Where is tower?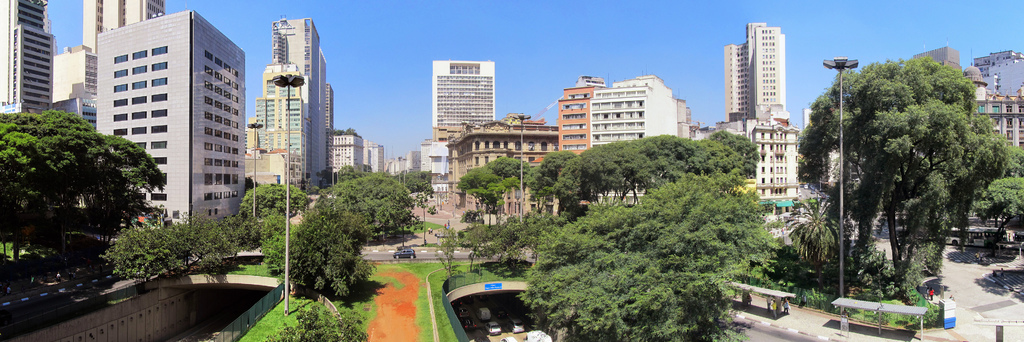
bbox=(1, 0, 50, 110).
